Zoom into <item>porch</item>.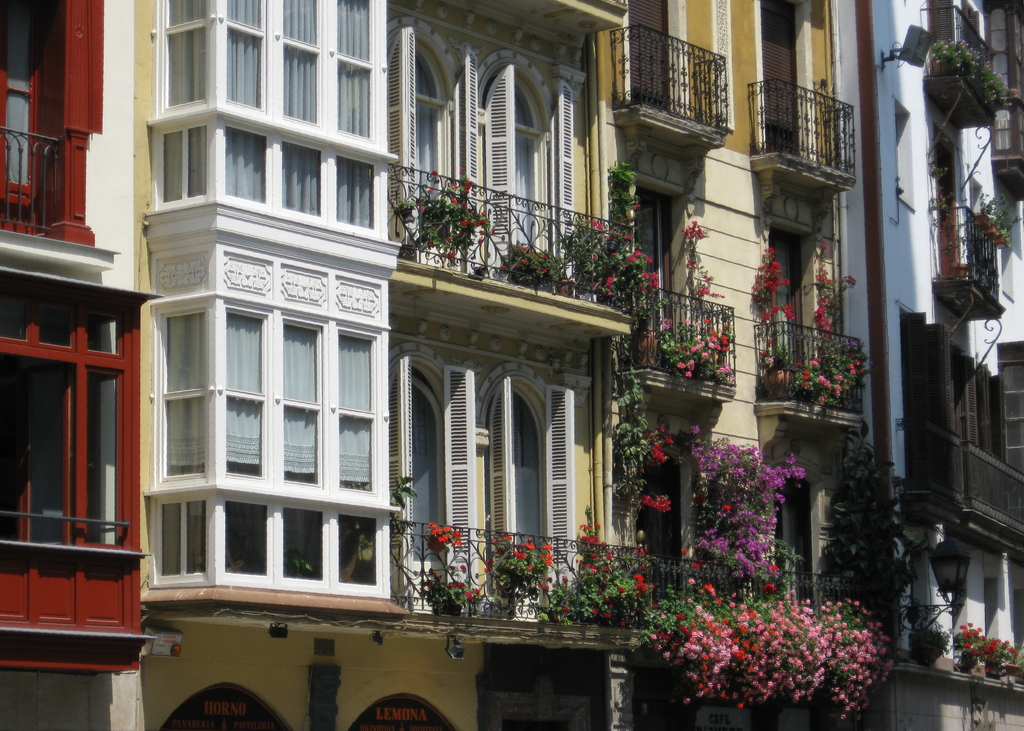
Zoom target: 931:2:988:99.
